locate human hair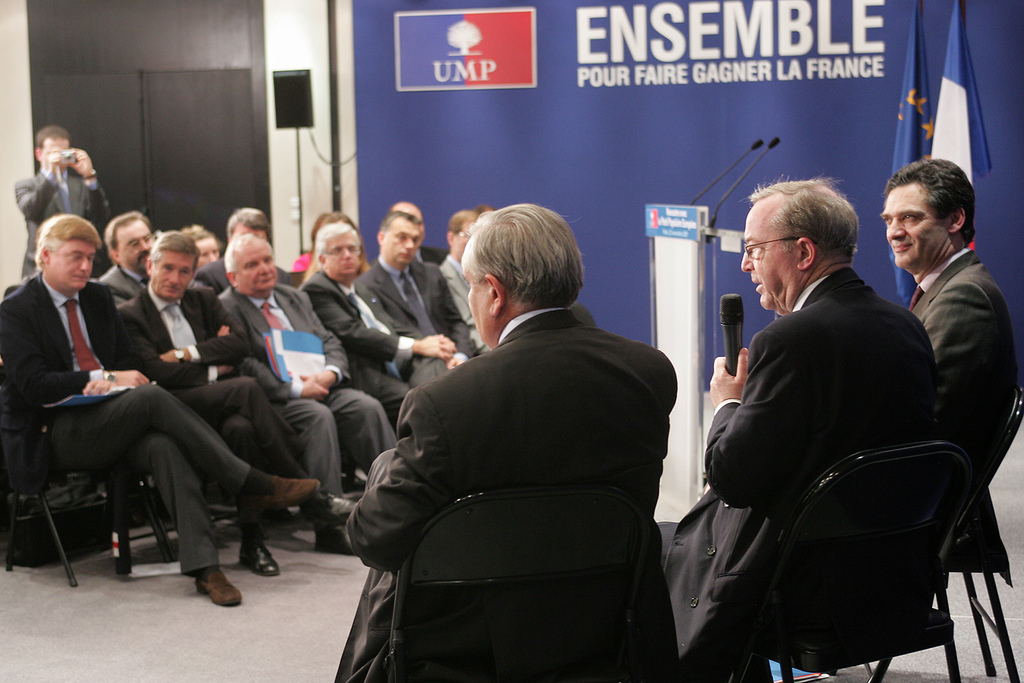
[left=383, top=211, right=424, bottom=245]
